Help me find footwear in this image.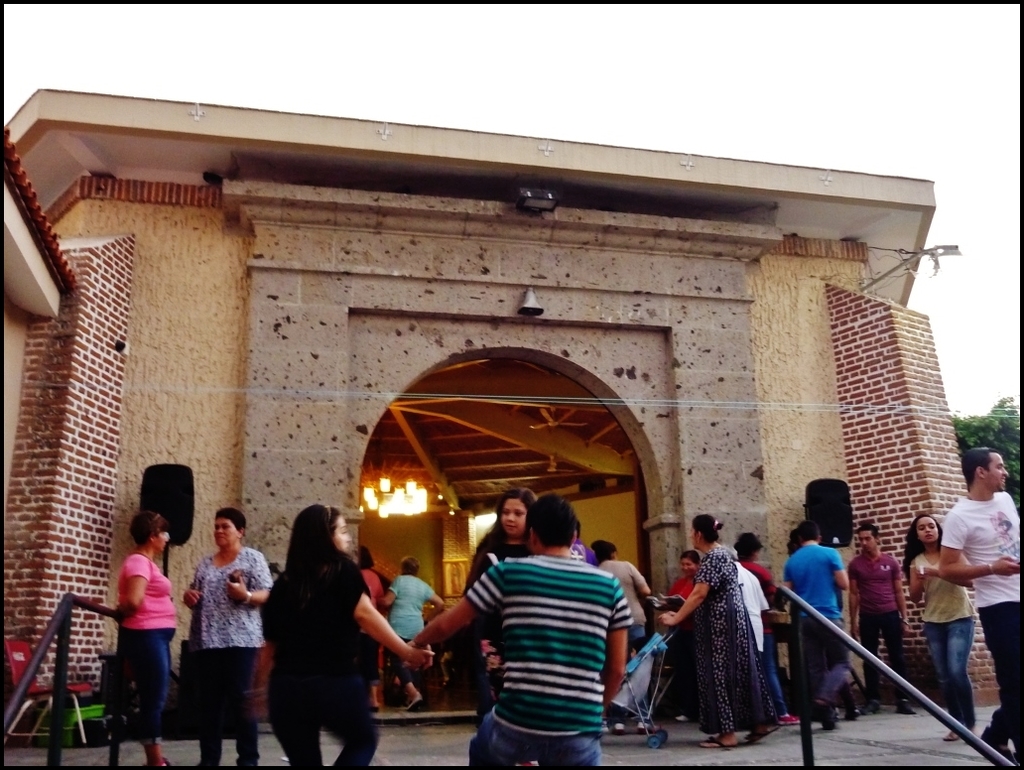
Found it: bbox=(747, 725, 785, 746).
